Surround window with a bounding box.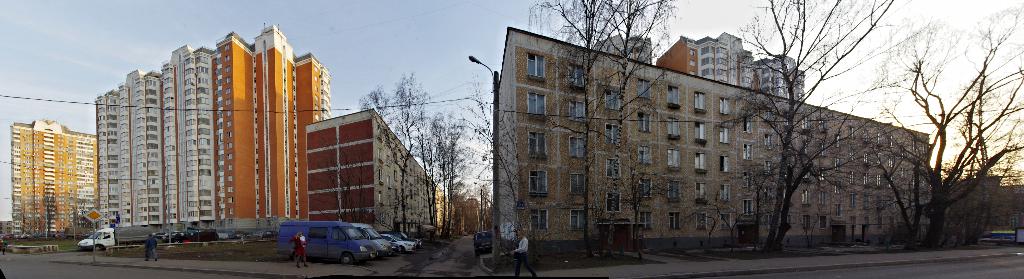
rect(532, 209, 550, 237).
